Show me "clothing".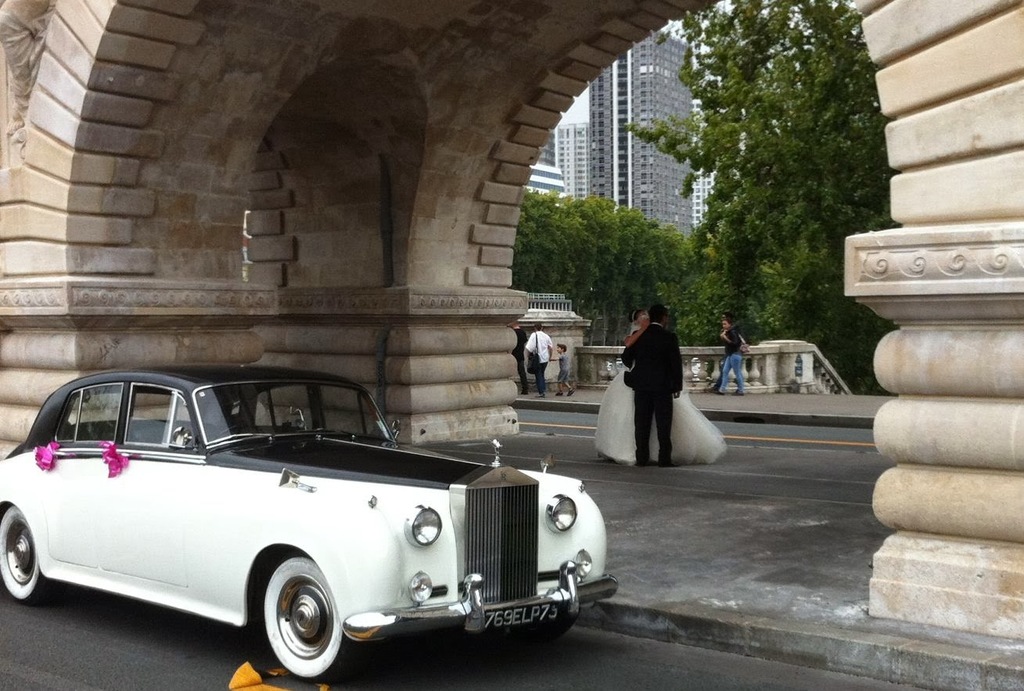
"clothing" is here: Rect(525, 326, 552, 389).
